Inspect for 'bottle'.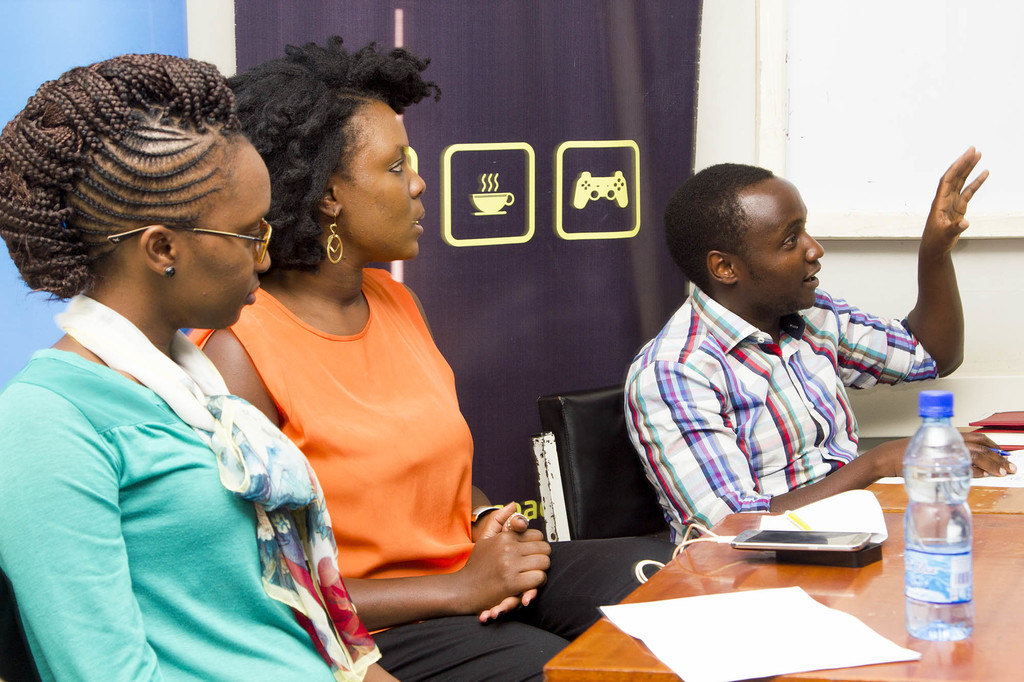
Inspection: Rect(902, 392, 977, 638).
